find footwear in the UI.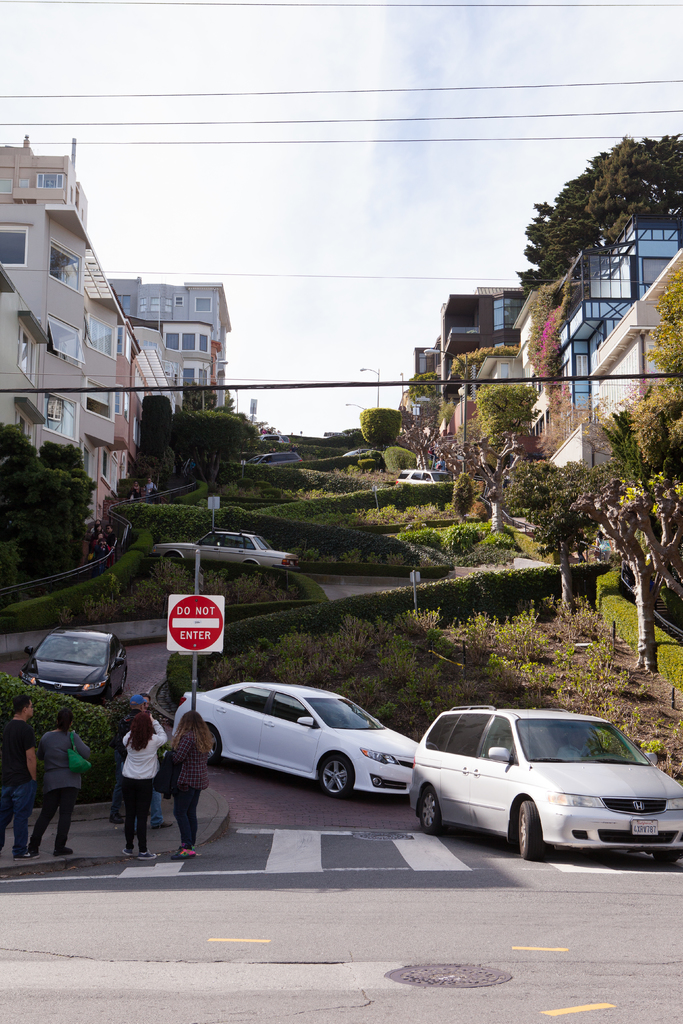
UI element at bbox=(136, 847, 157, 861).
